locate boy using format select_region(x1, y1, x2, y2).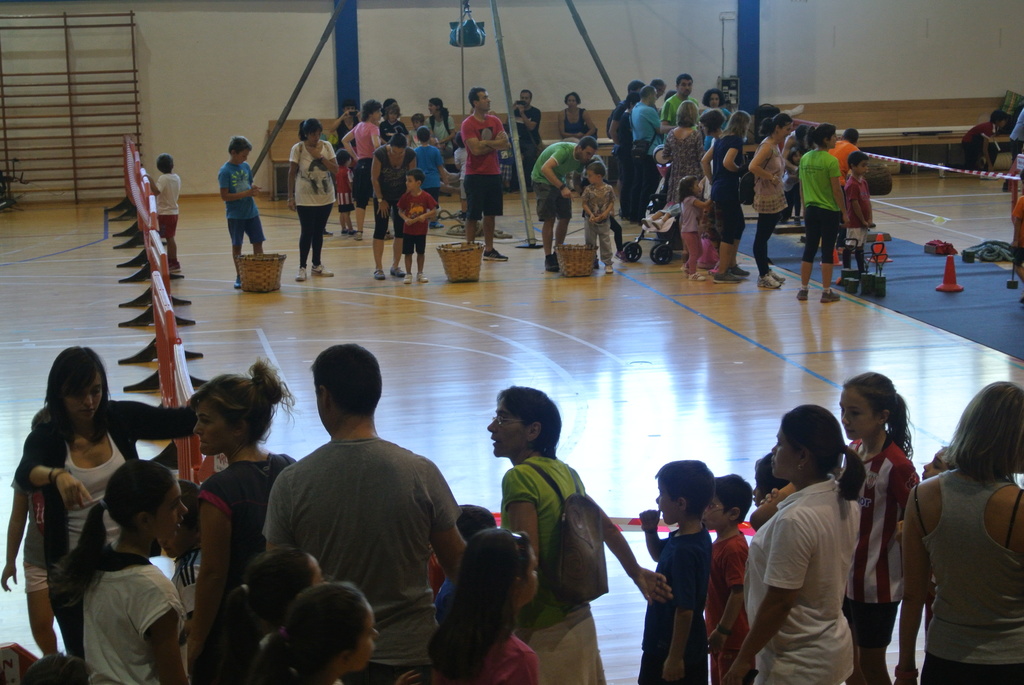
select_region(333, 148, 356, 238).
